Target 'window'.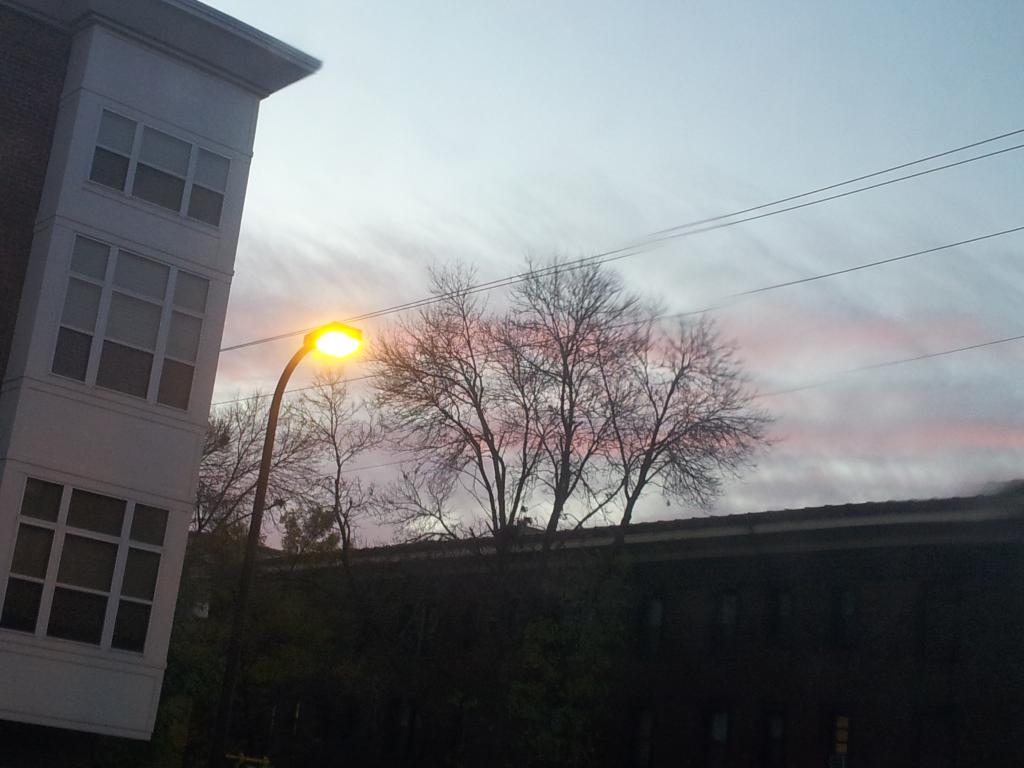
Target region: rect(49, 229, 214, 415).
